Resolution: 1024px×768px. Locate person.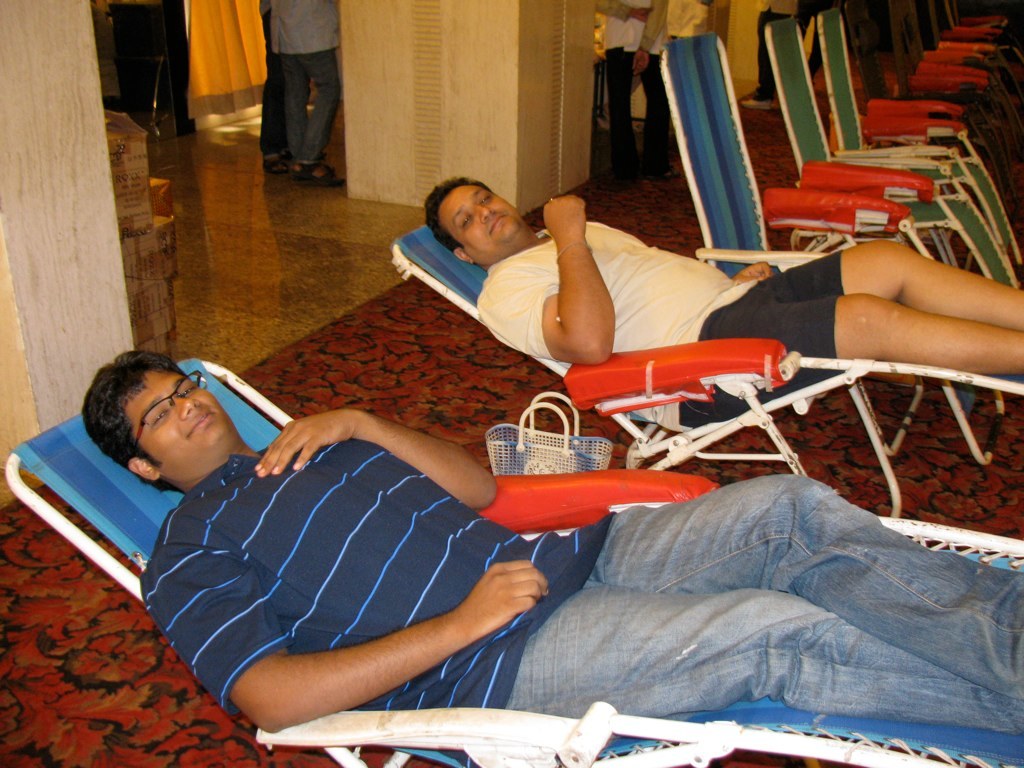
(x1=420, y1=171, x2=1023, y2=429).
